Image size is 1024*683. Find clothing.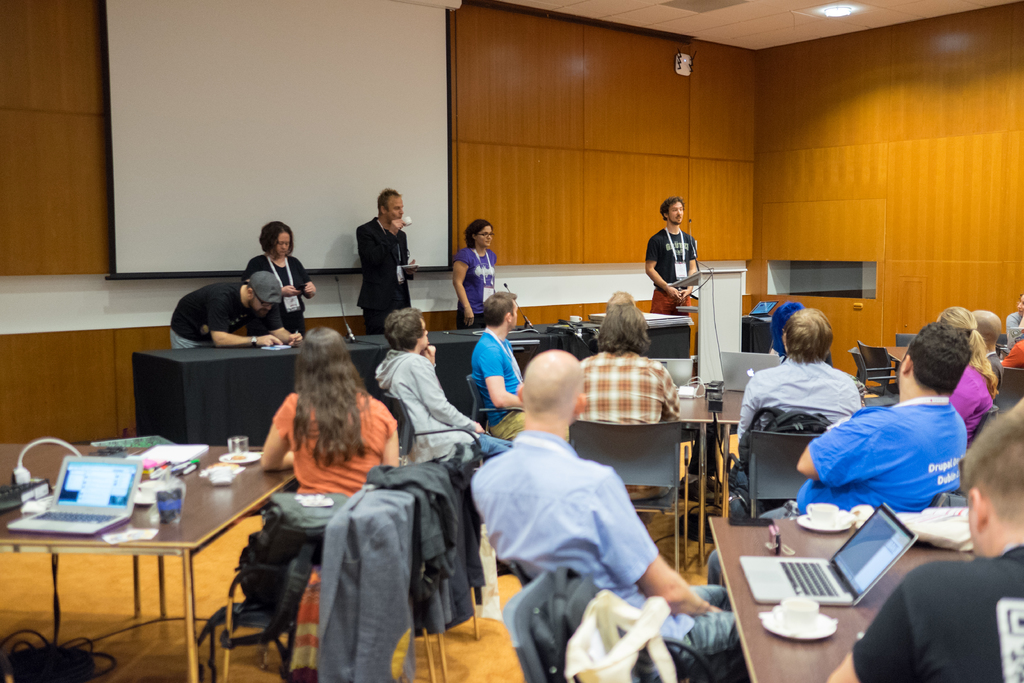
573:352:680:504.
